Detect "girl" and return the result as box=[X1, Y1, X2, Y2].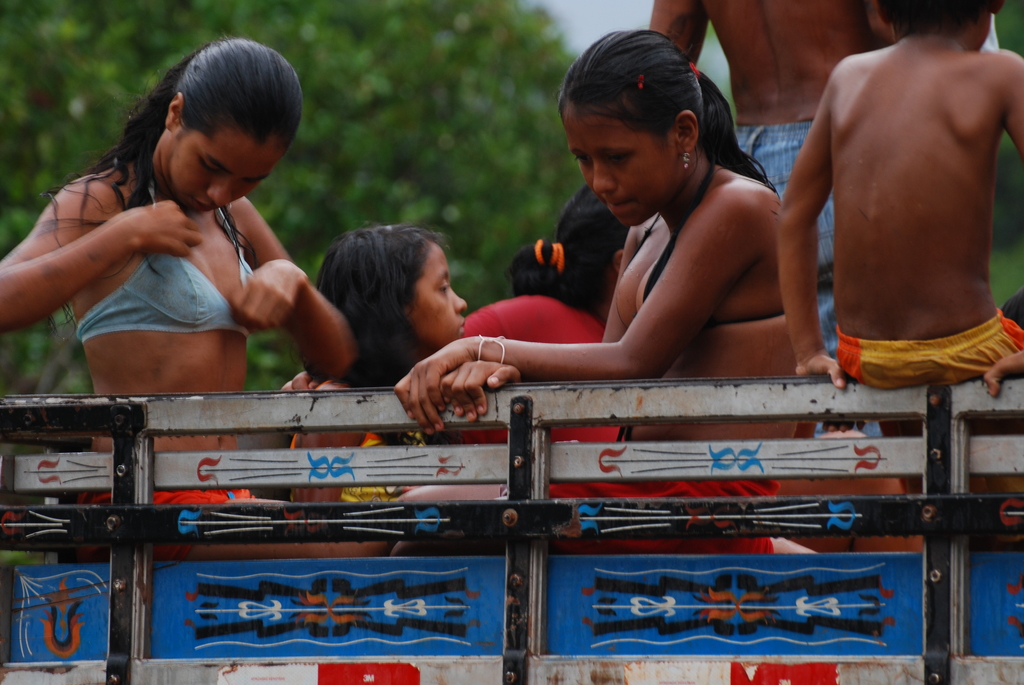
box=[280, 219, 470, 568].
